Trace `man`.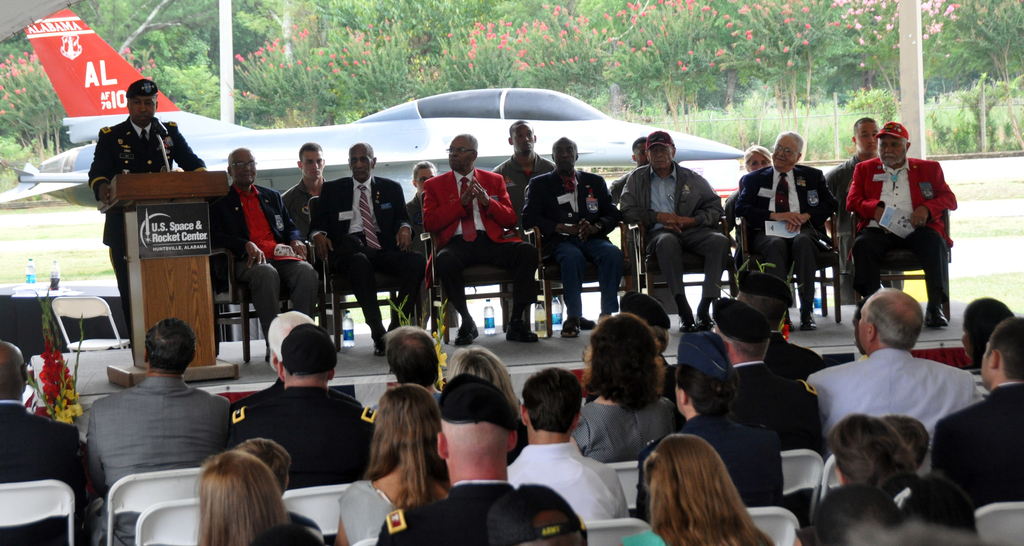
Traced to detection(735, 272, 824, 367).
